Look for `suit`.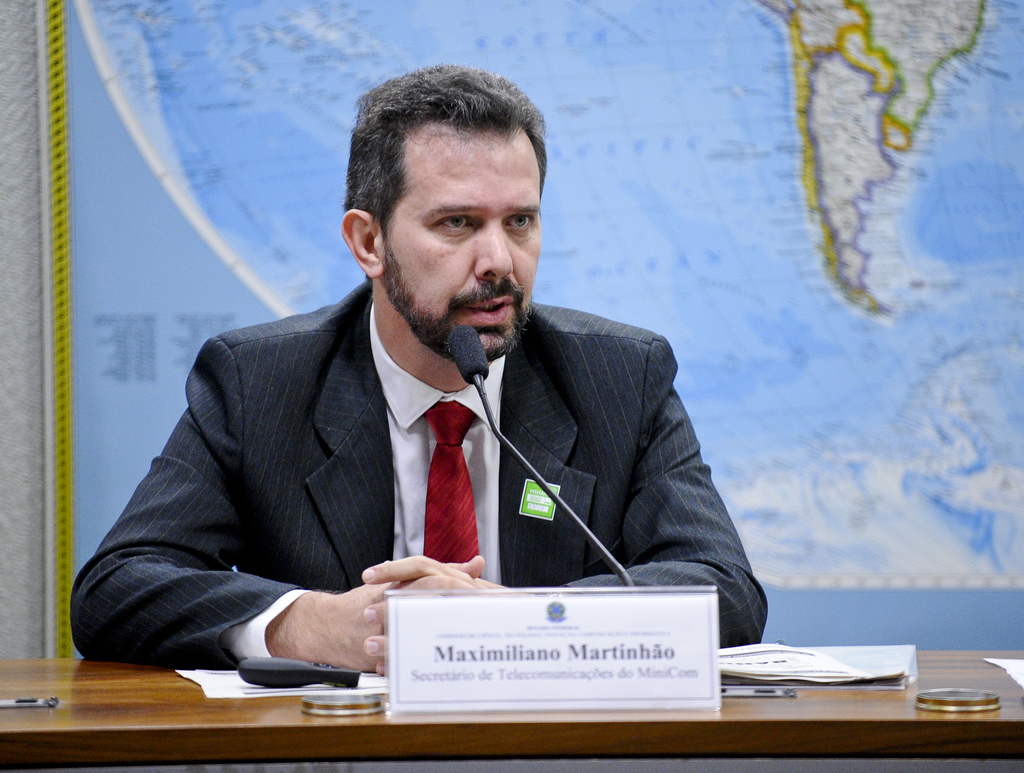
Found: BBox(95, 243, 732, 667).
